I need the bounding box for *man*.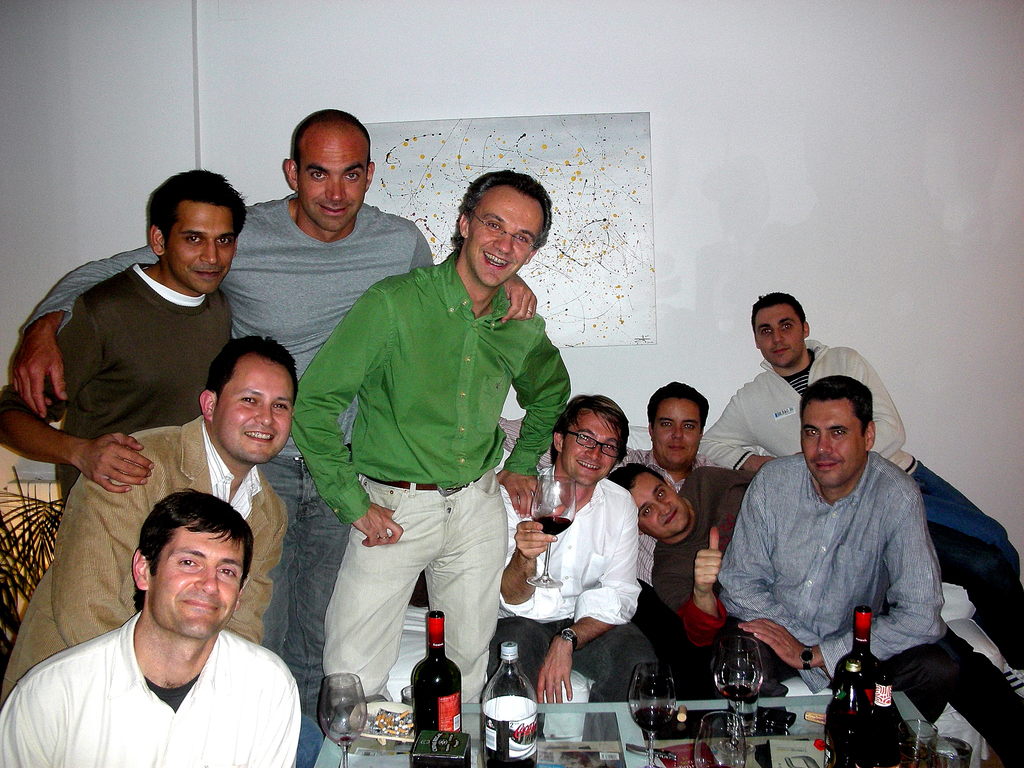
Here it is: pyautogui.locateOnScreen(0, 333, 296, 709).
